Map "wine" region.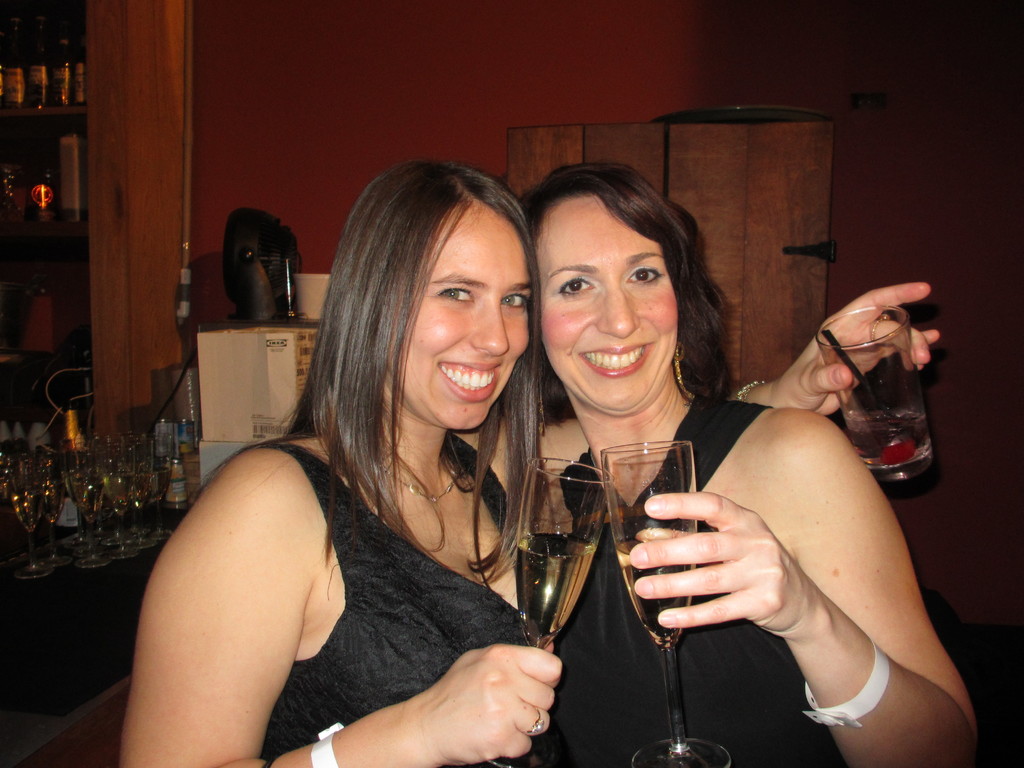
Mapped to select_region(615, 532, 689, 648).
